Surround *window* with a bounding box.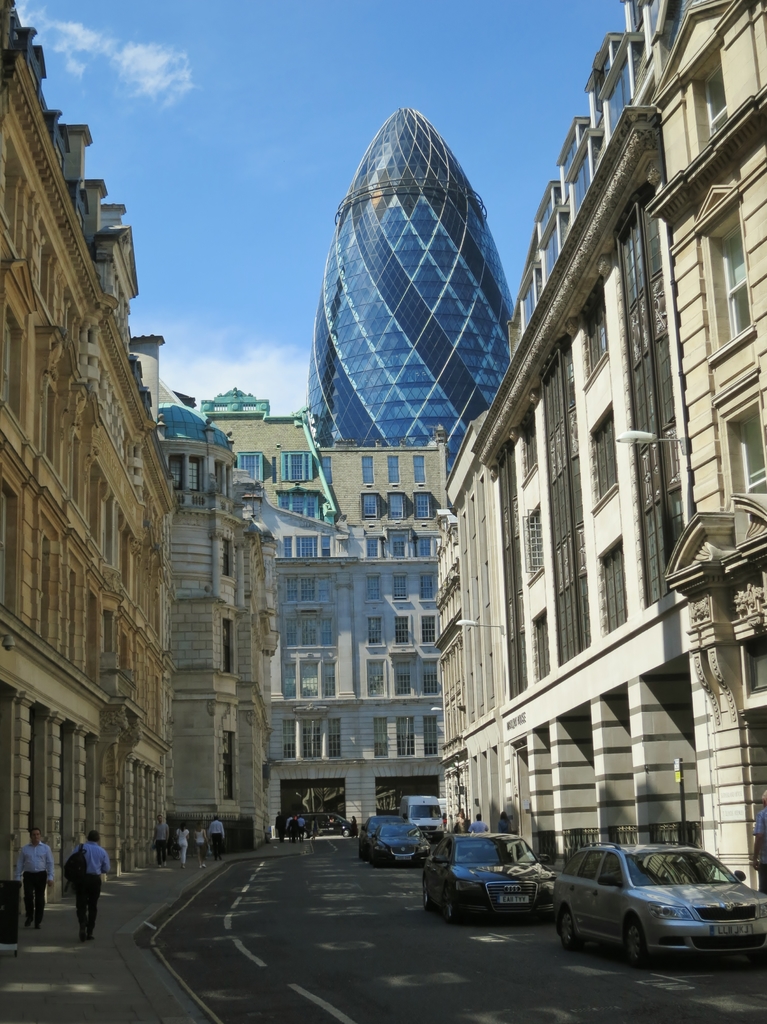
bbox=(389, 456, 397, 483).
